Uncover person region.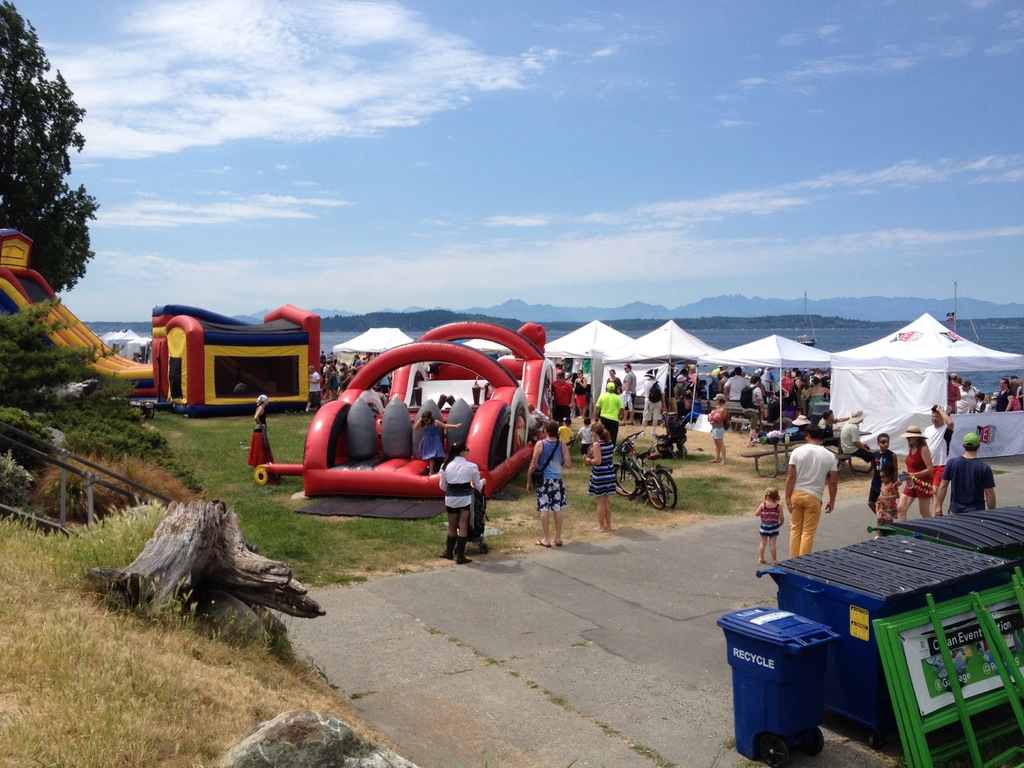
Uncovered: <region>774, 436, 844, 580</region>.
